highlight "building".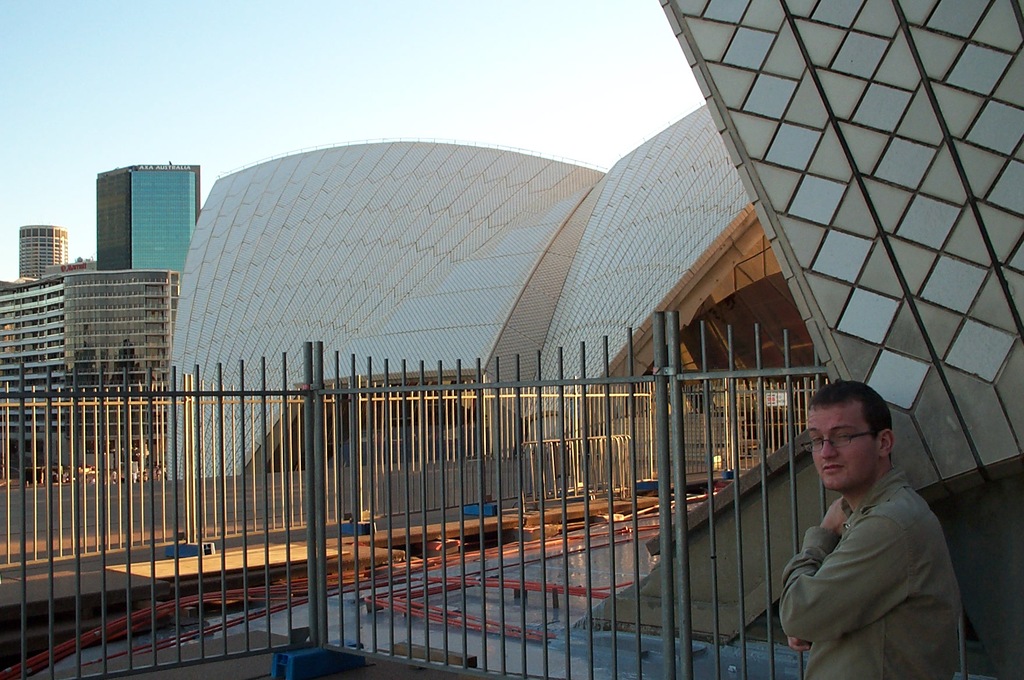
Highlighted region: select_region(94, 164, 200, 274).
